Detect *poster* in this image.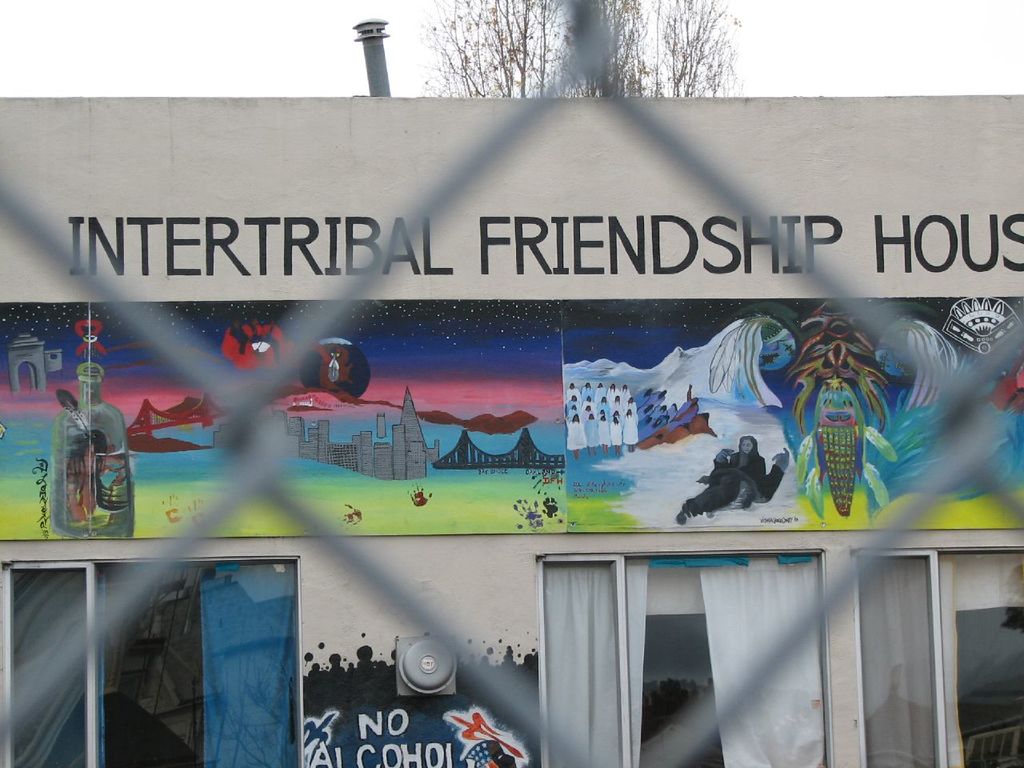
Detection: (left=563, top=294, right=1023, bottom=530).
